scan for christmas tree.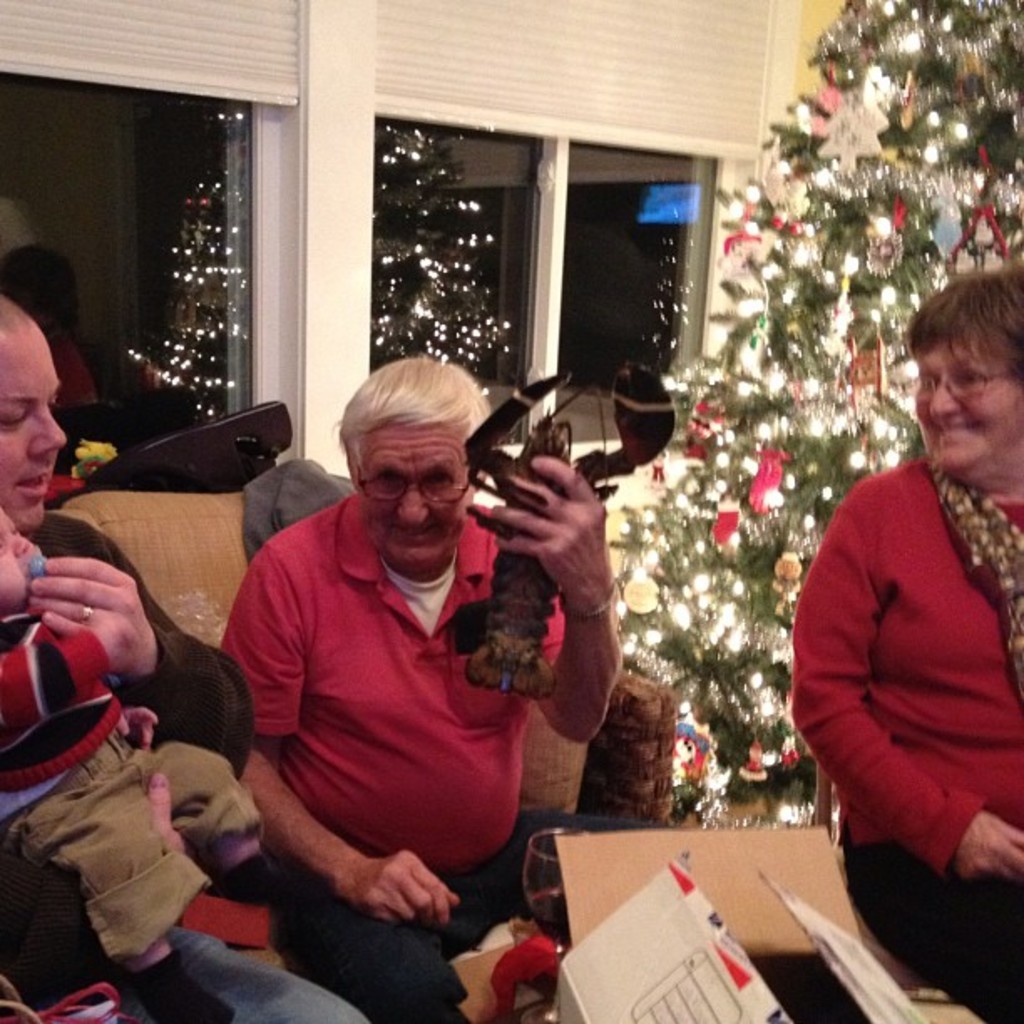
Scan result: (612,0,1022,840).
